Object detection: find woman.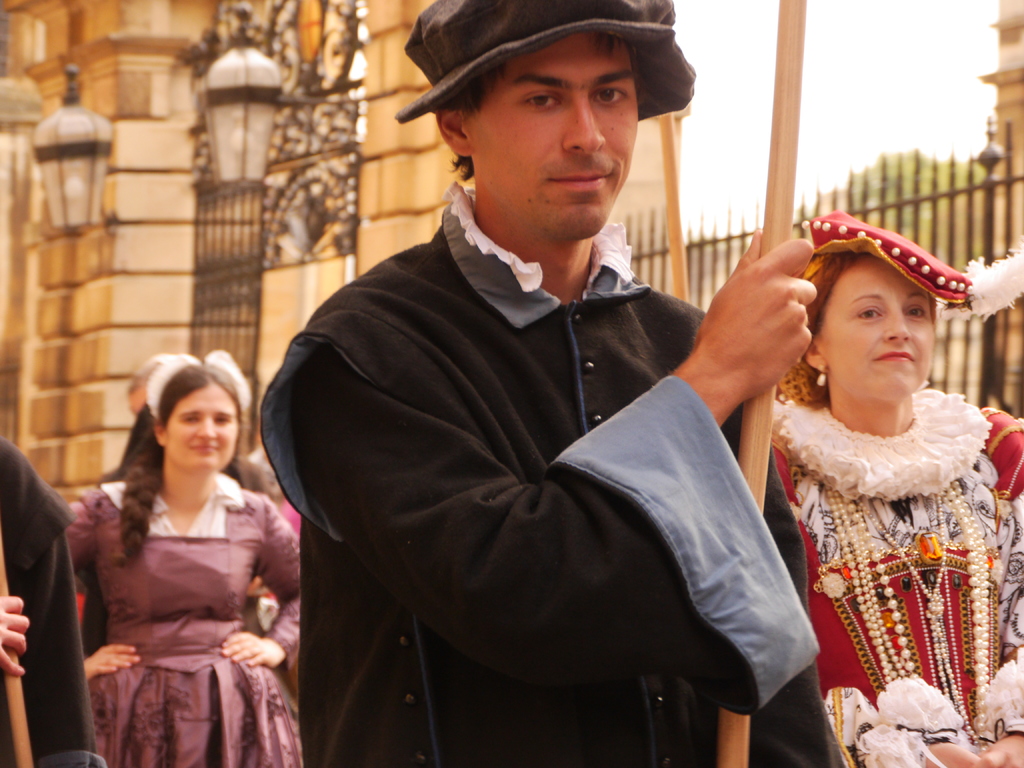
(47, 338, 296, 767).
